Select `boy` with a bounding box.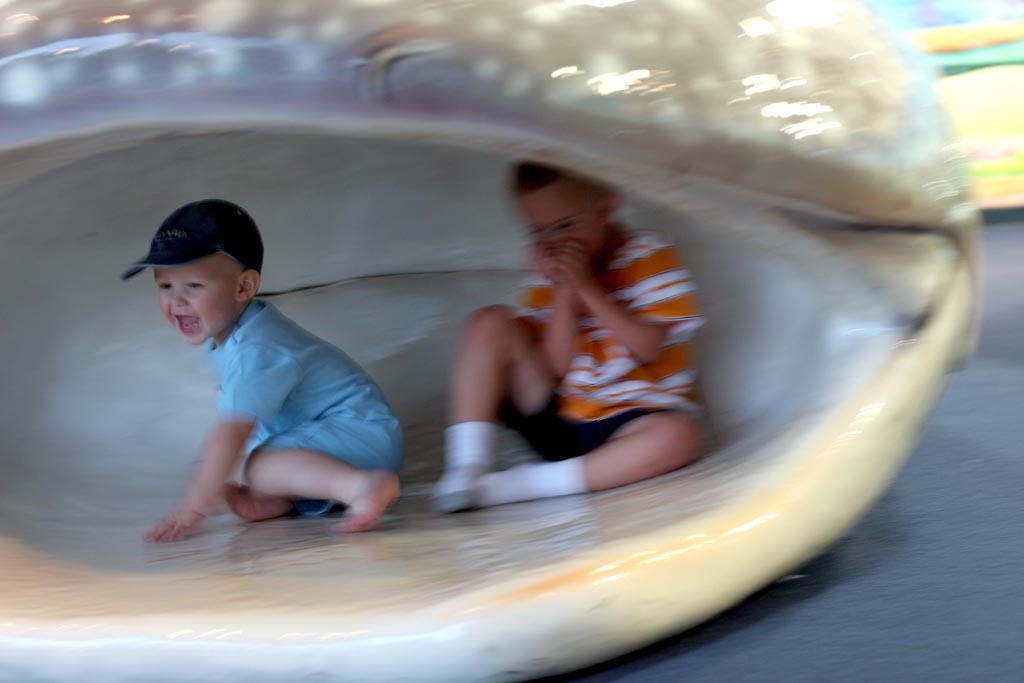
141/200/401/536.
